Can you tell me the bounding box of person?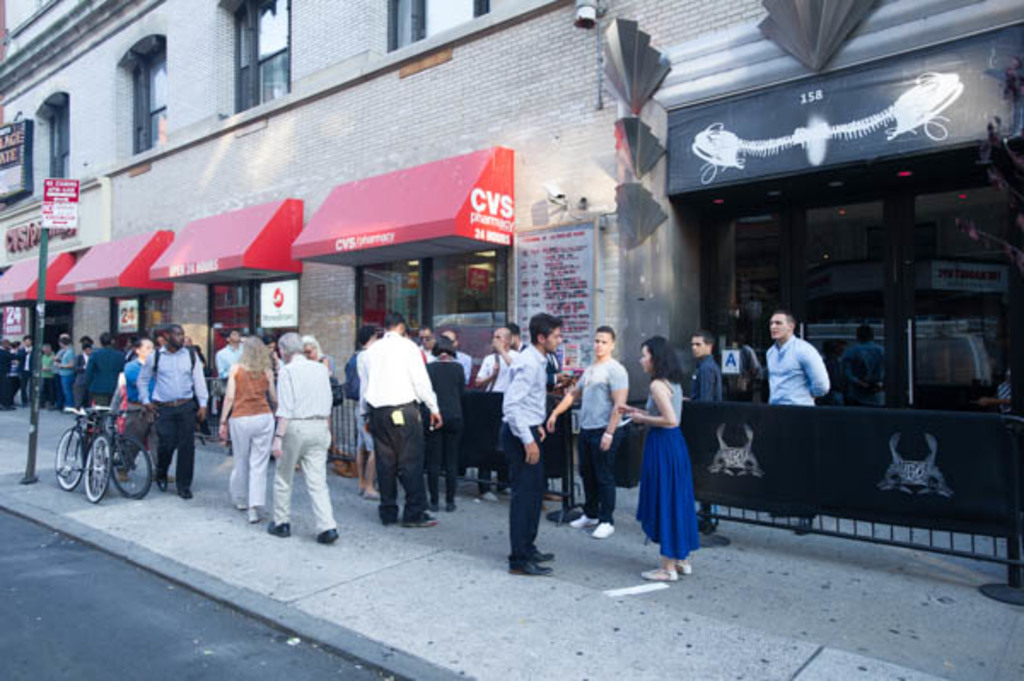
{"x1": 56, "y1": 333, "x2": 77, "y2": 410}.
